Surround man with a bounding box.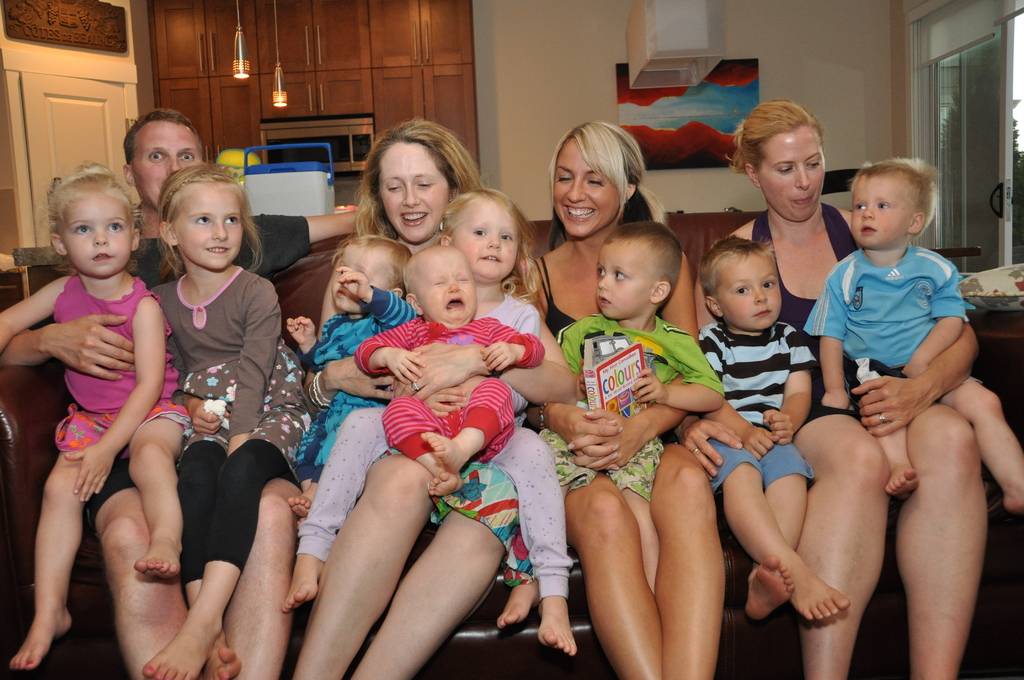
[0, 111, 358, 679].
